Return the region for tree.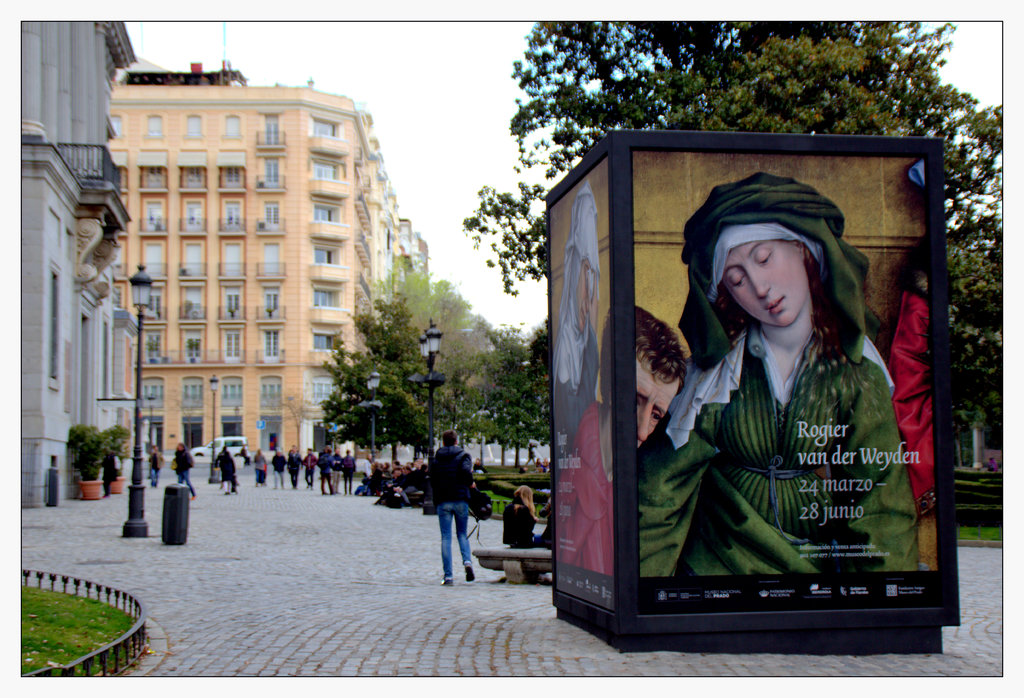
box(301, 272, 444, 461).
